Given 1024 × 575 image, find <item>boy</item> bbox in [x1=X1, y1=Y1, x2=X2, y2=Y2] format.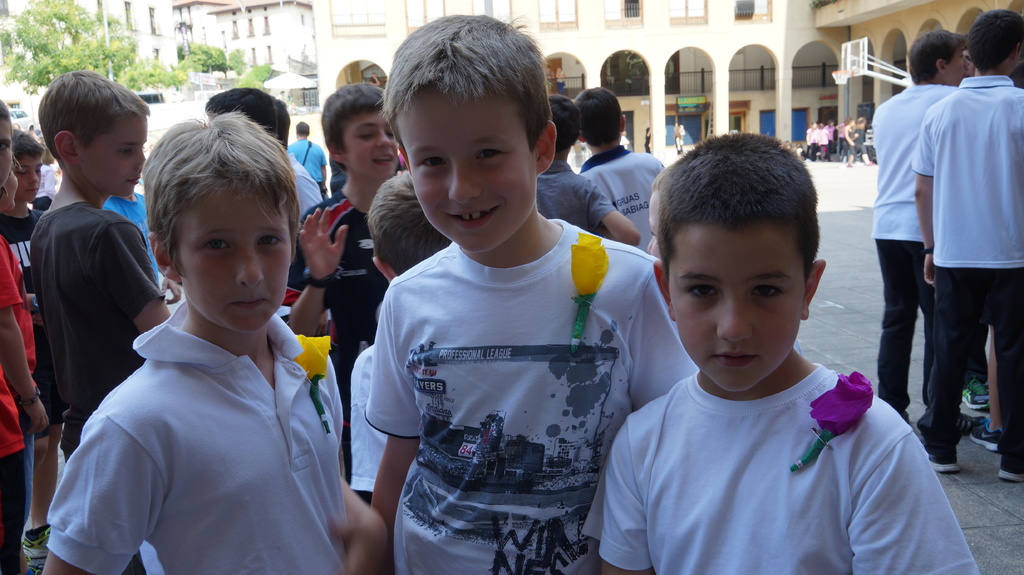
[x1=33, y1=68, x2=172, y2=574].
